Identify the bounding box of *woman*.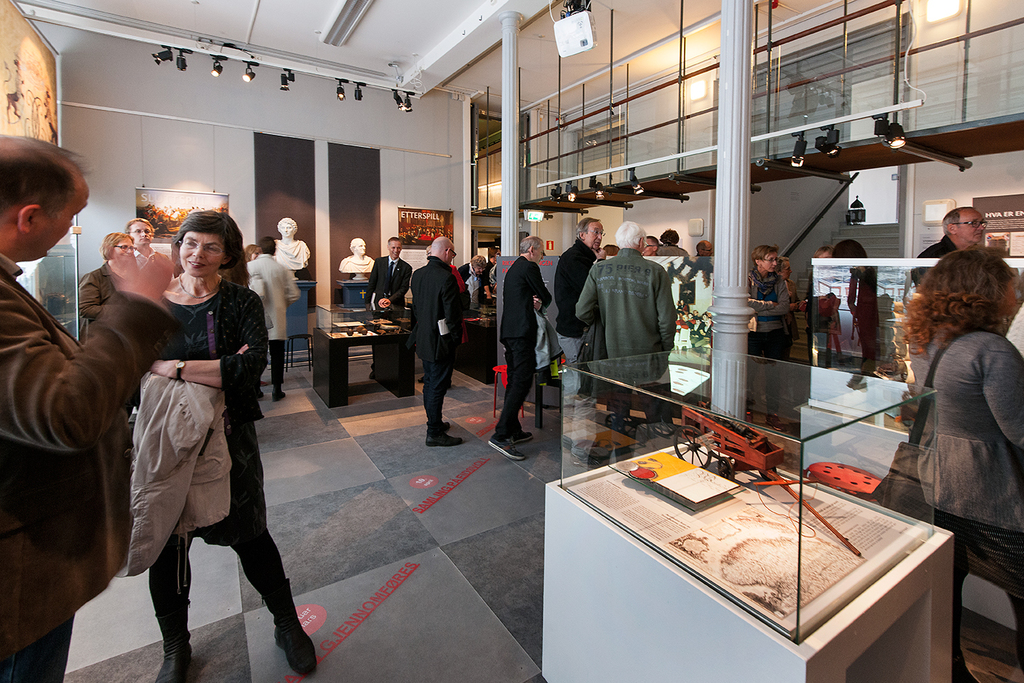
detection(741, 240, 793, 359).
